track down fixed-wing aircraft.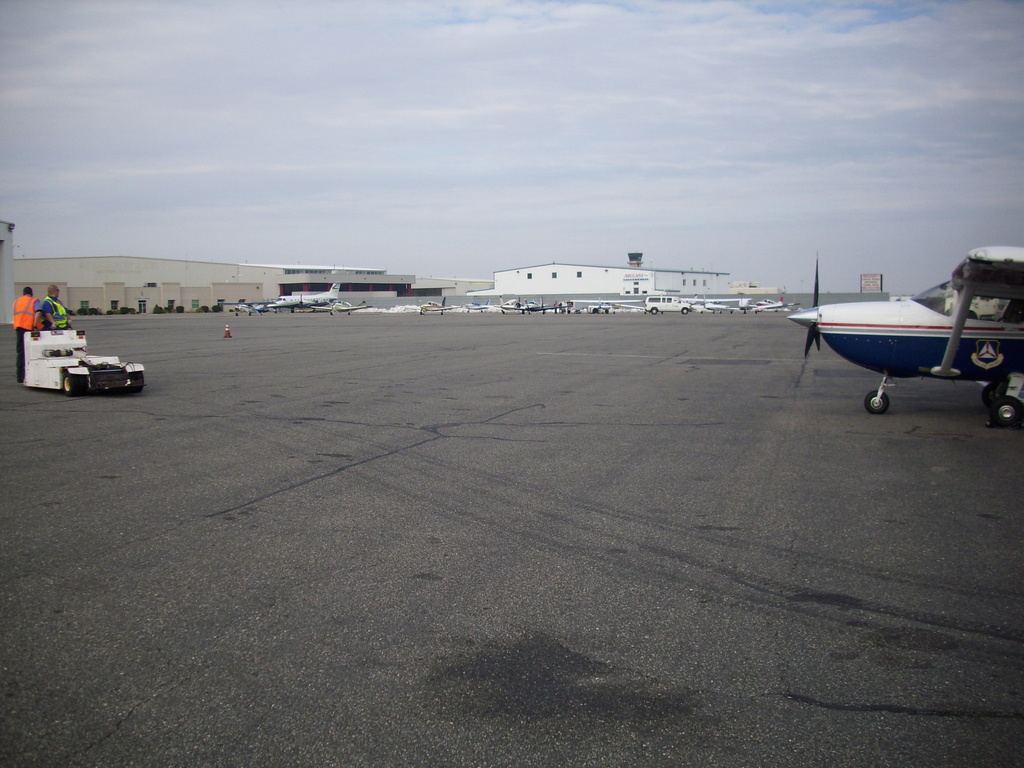
Tracked to bbox=(419, 295, 452, 316).
